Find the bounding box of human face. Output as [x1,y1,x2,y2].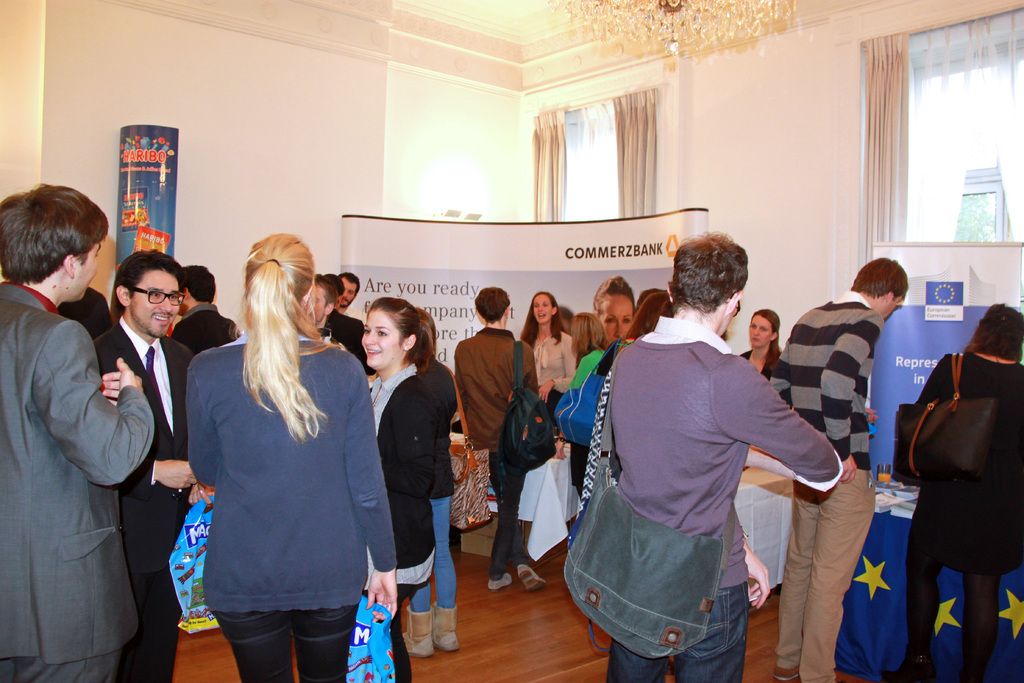
[601,297,636,344].
